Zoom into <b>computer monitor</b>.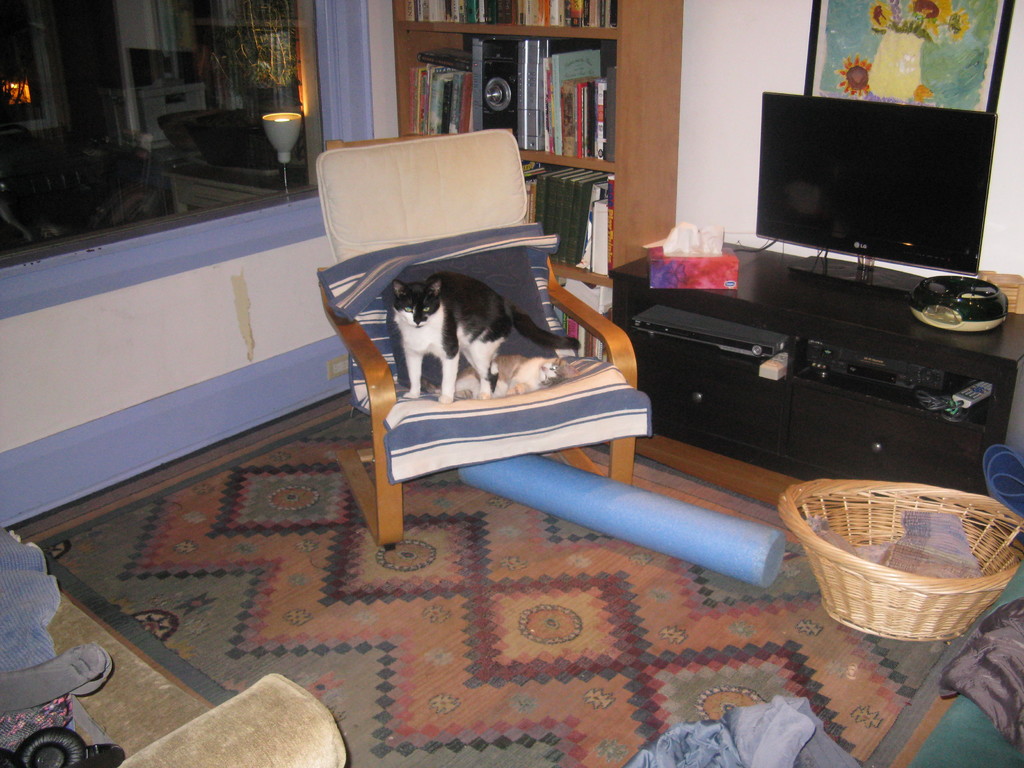
Zoom target: crop(752, 87, 996, 304).
